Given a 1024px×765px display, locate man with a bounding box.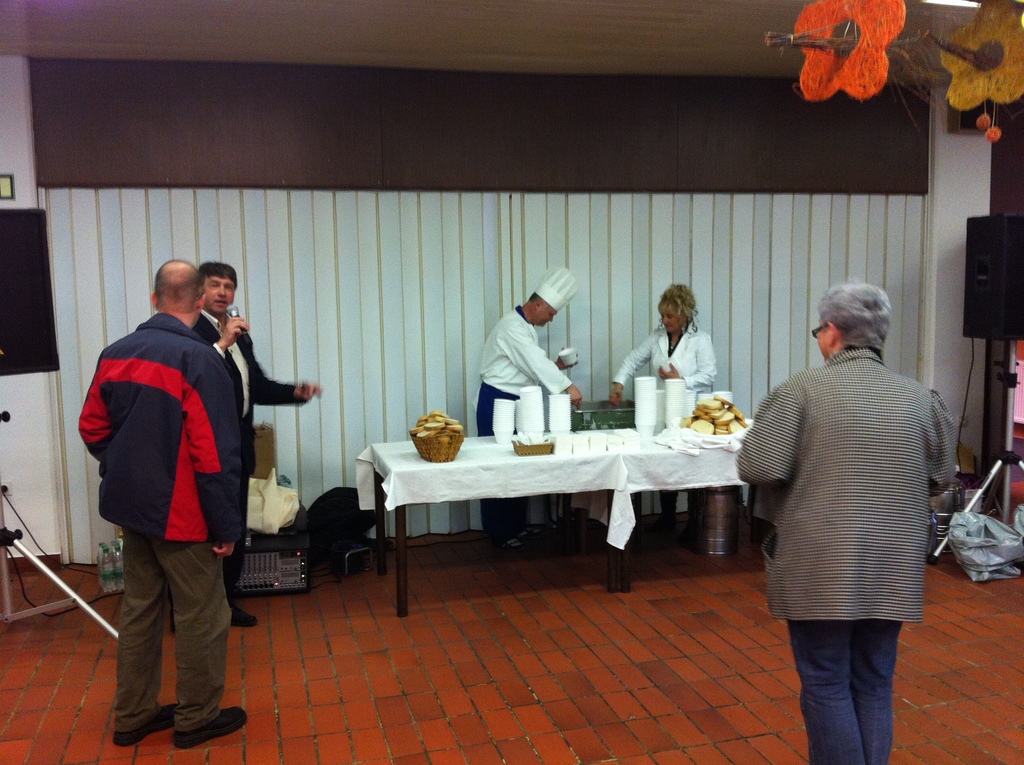
Located: x1=173 y1=261 x2=325 y2=643.
